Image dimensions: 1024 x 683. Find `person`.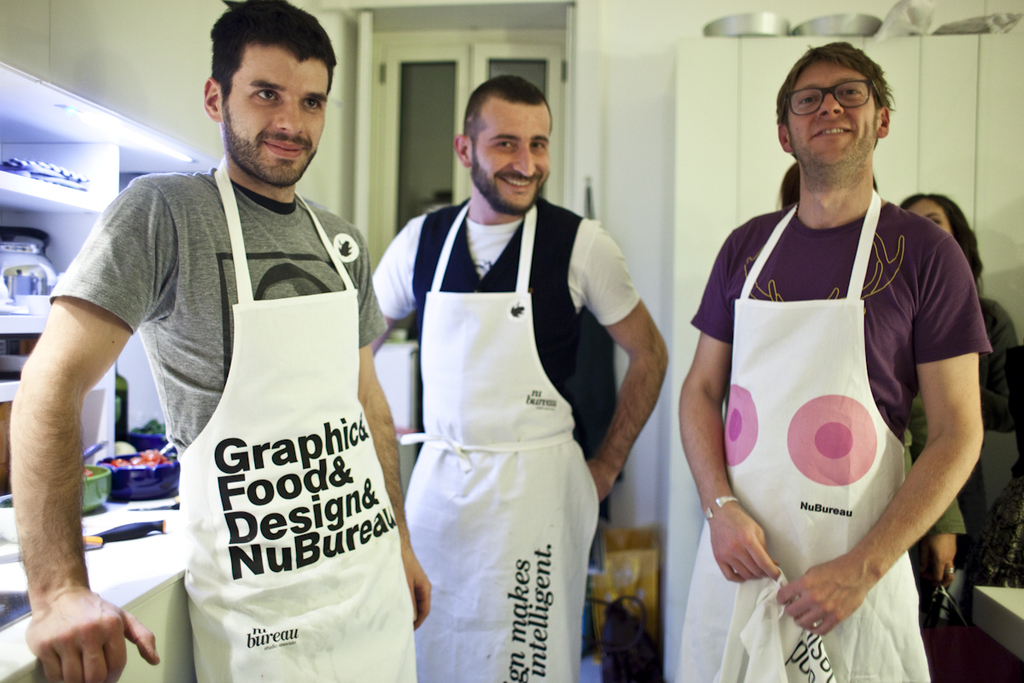
(680,41,992,681).
